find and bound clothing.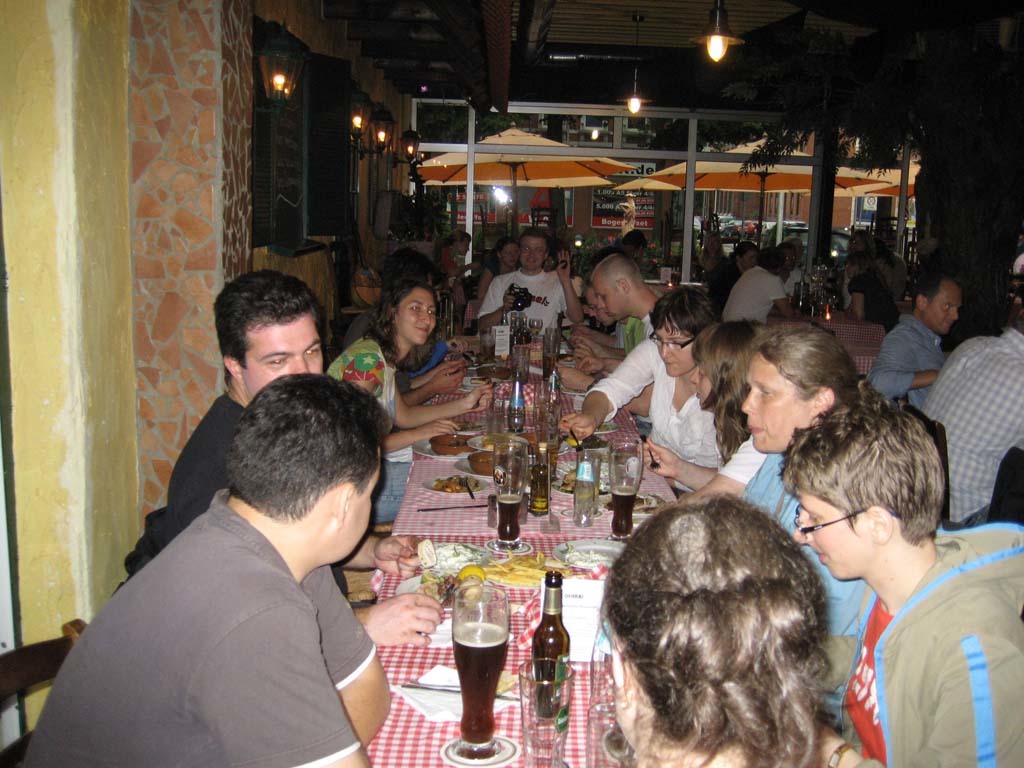
Bound: (728,257,789,332).
